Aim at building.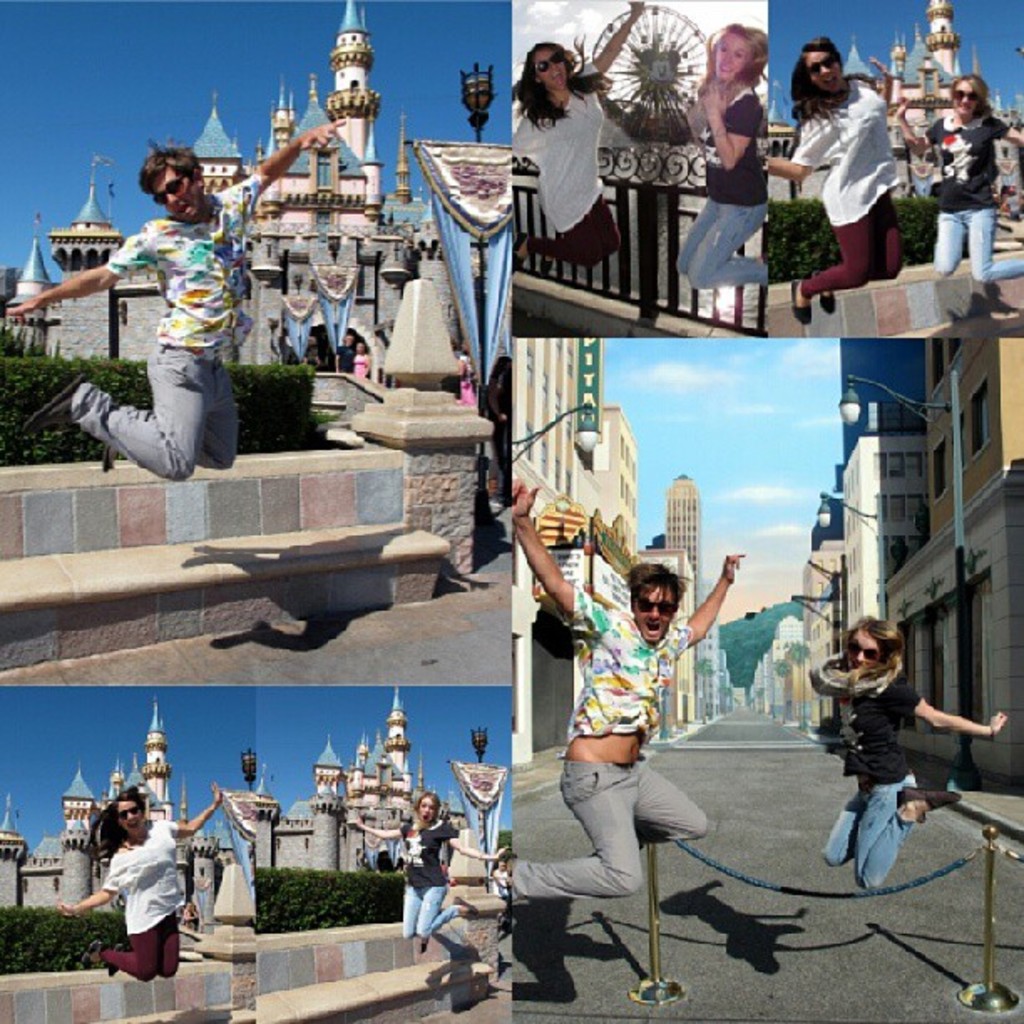
Aimed at <bbox>0, 701, 241, 912</bbox>.
